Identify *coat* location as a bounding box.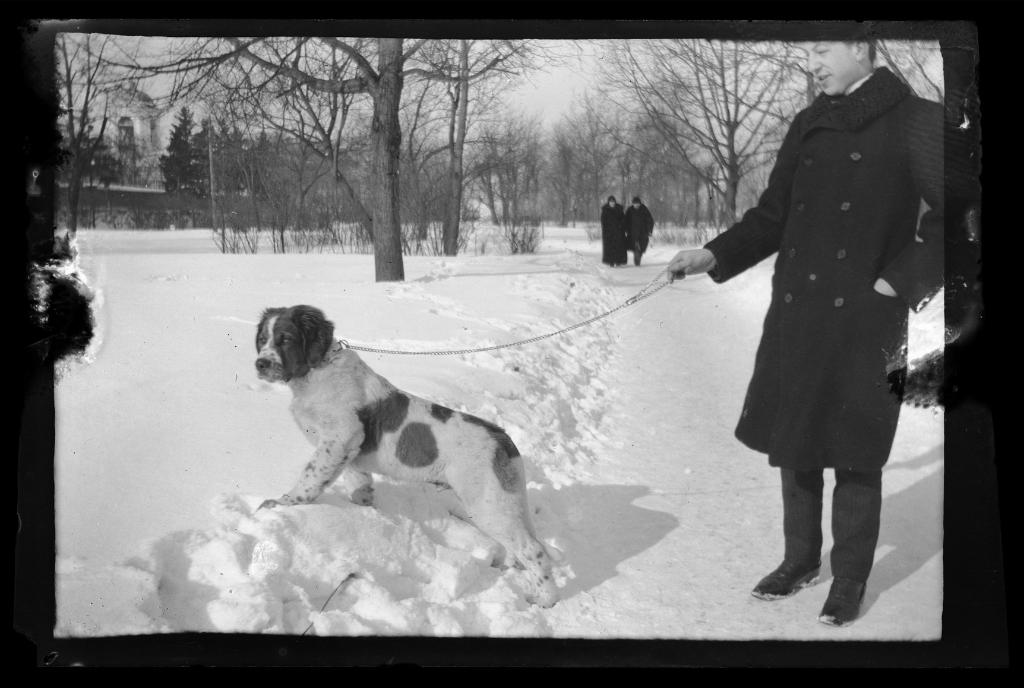
bbox=[601, 206, 631, 262].
